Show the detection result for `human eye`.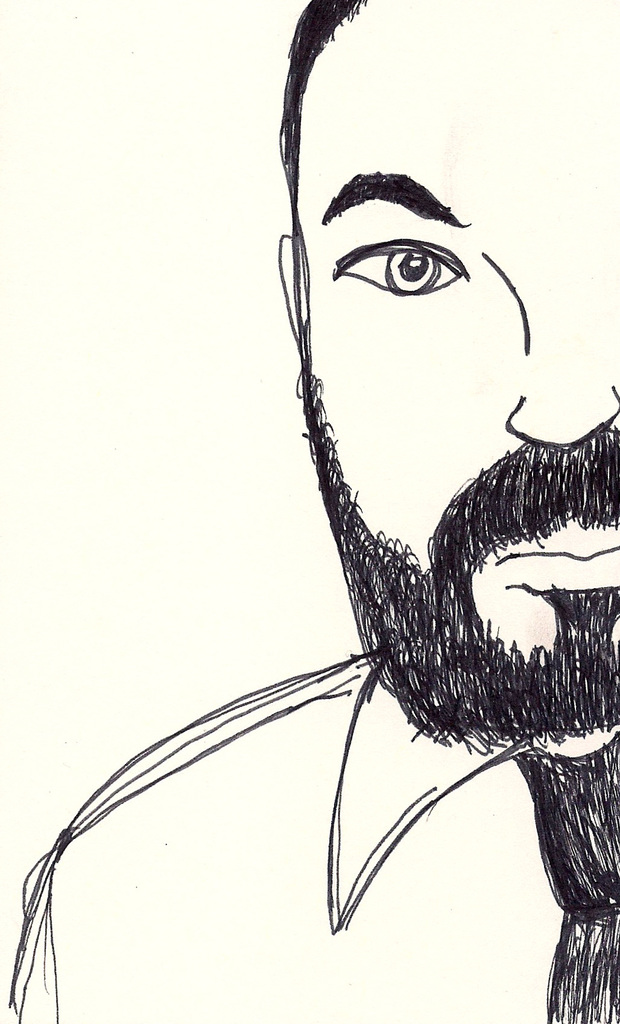
l=324, t=220, r=478, b=309.
